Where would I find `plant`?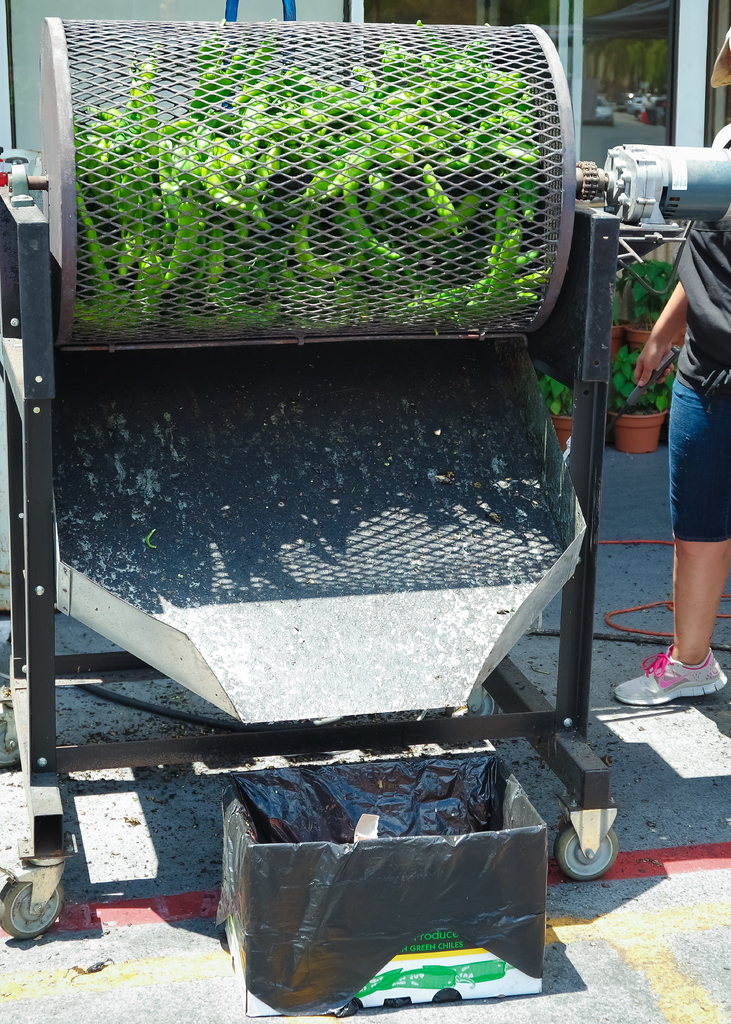
At bbox=[520, 358, 568, 415].
